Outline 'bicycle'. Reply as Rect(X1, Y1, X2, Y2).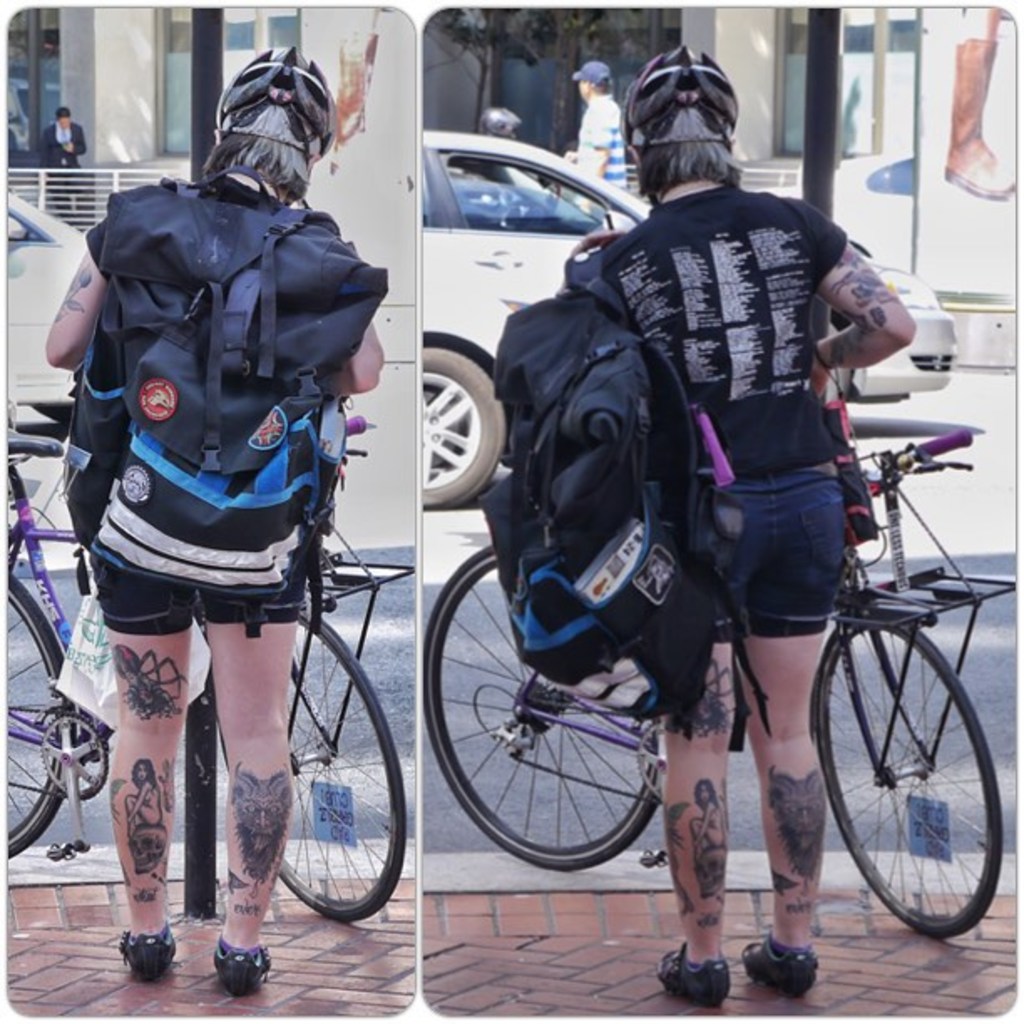
Rect(410, 346, 1016, 969).
